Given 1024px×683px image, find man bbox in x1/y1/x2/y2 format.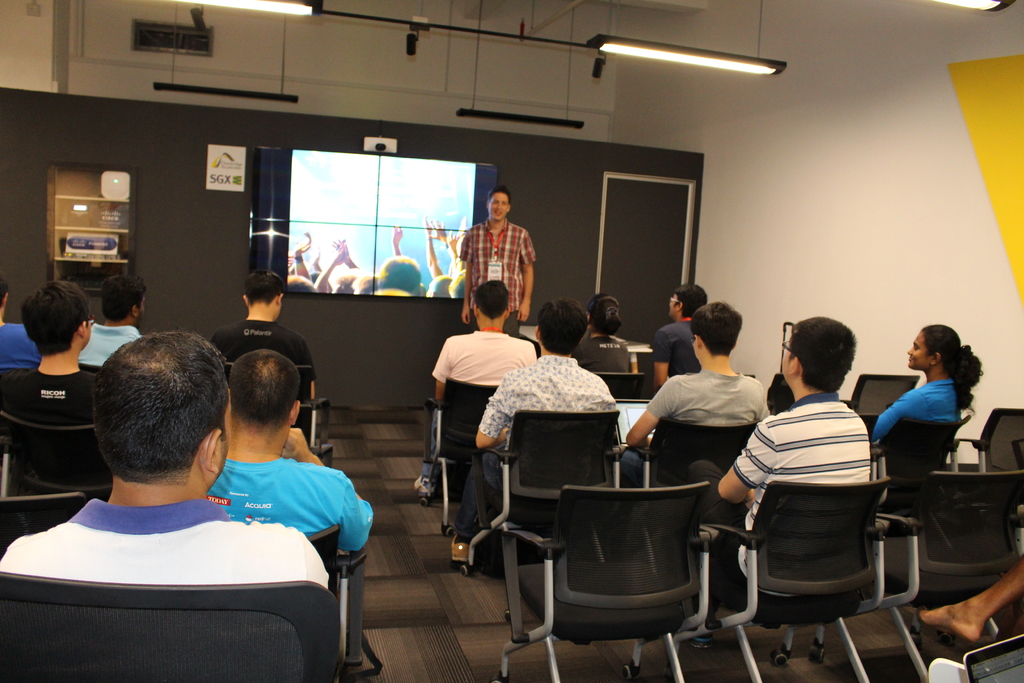
0/328/330/584.
